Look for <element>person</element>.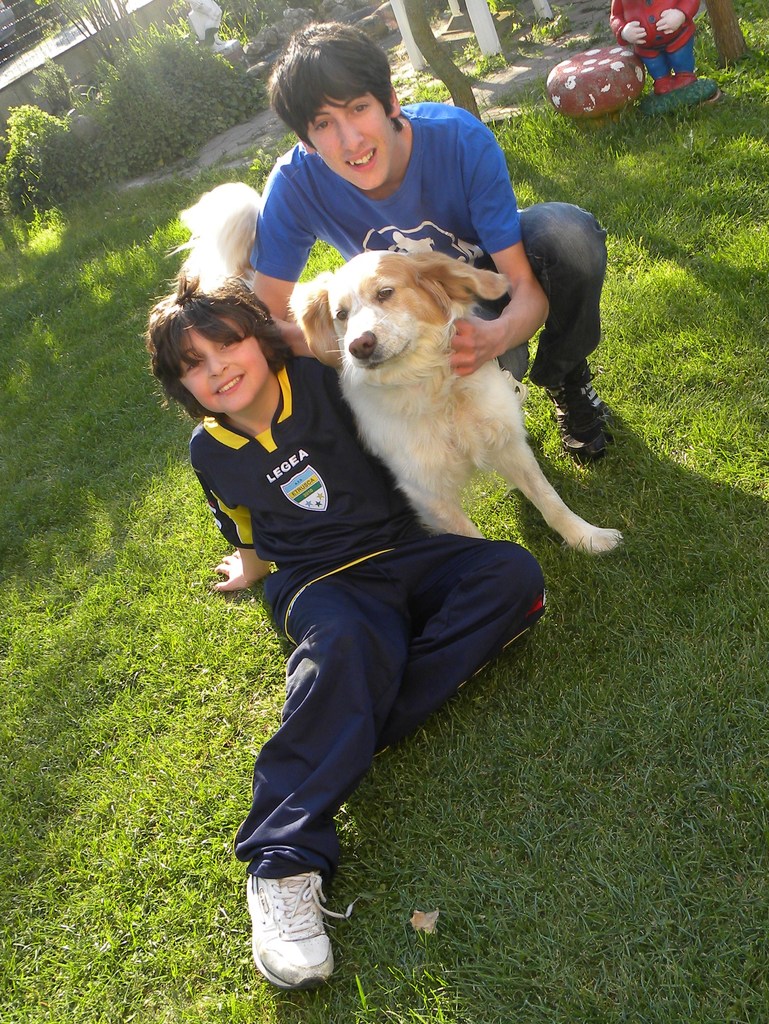
Found: left=191, top=0, right=223, bottom=47.
